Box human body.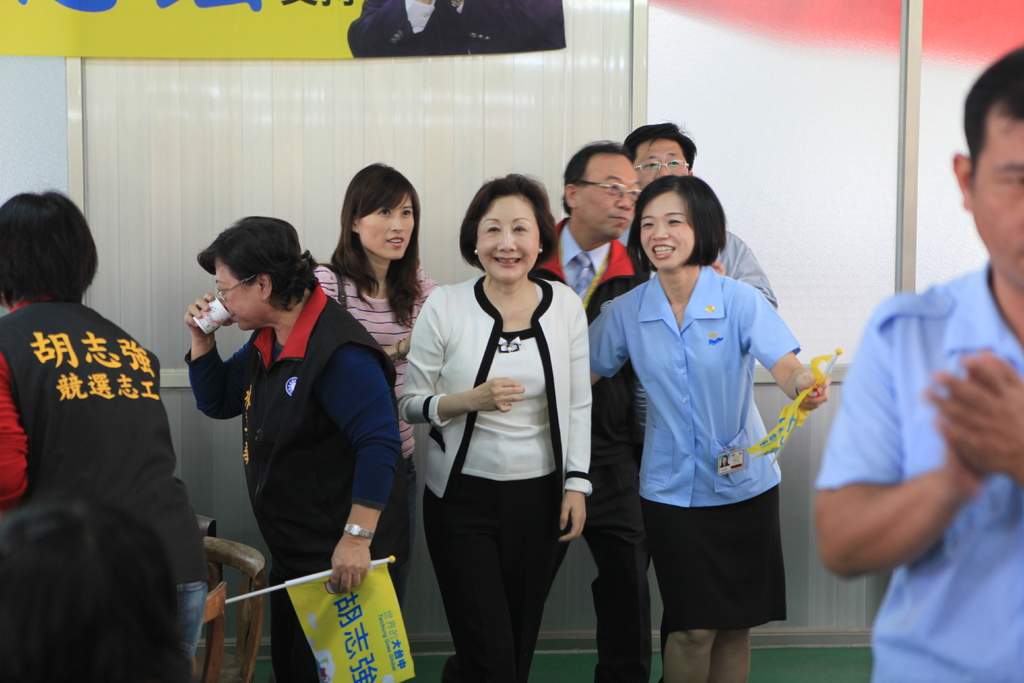
box=[544, 138, 643, 321].
